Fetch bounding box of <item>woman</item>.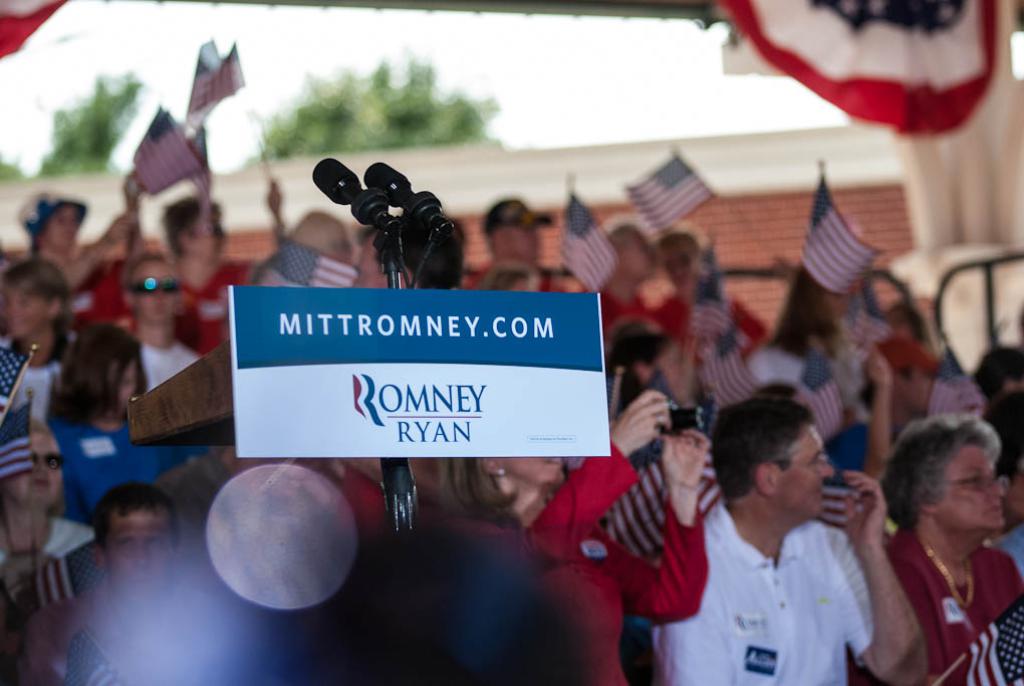
Bbox: pyautogui.locateOnScreen(0, 262, 81, 430).
